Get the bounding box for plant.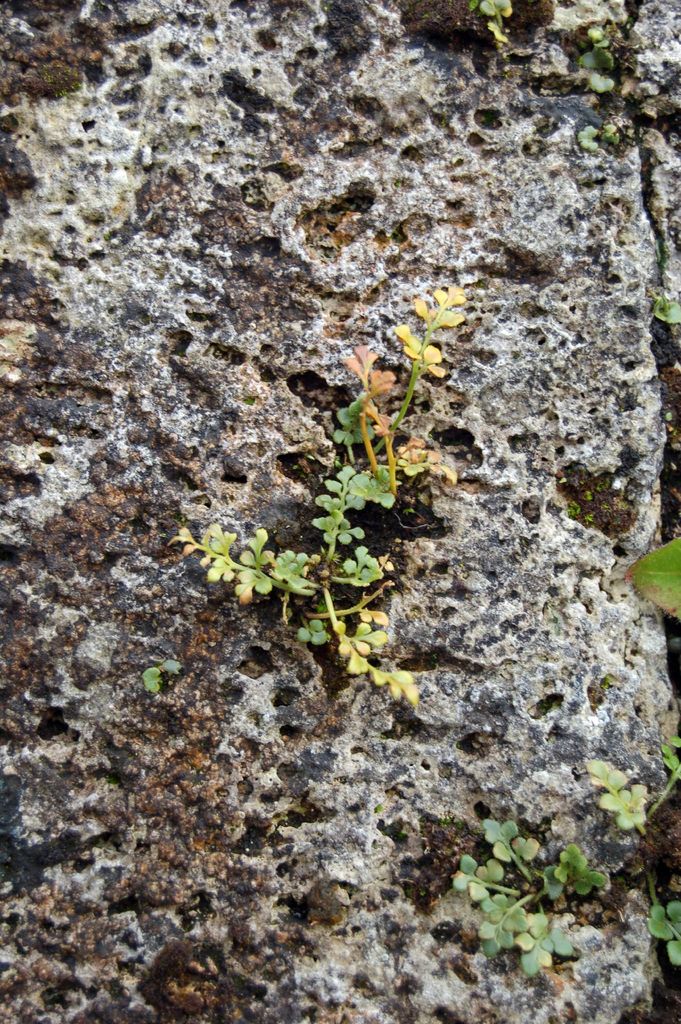
box(162, 276, 482, 717).
